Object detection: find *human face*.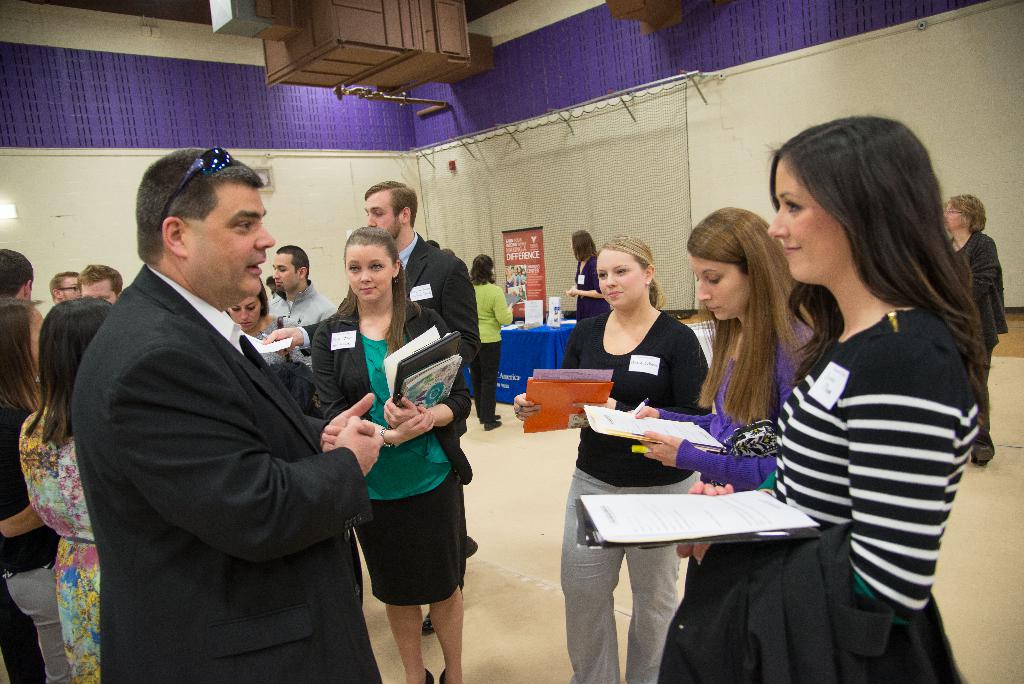
l=223, t=286, r=262, b=334.
